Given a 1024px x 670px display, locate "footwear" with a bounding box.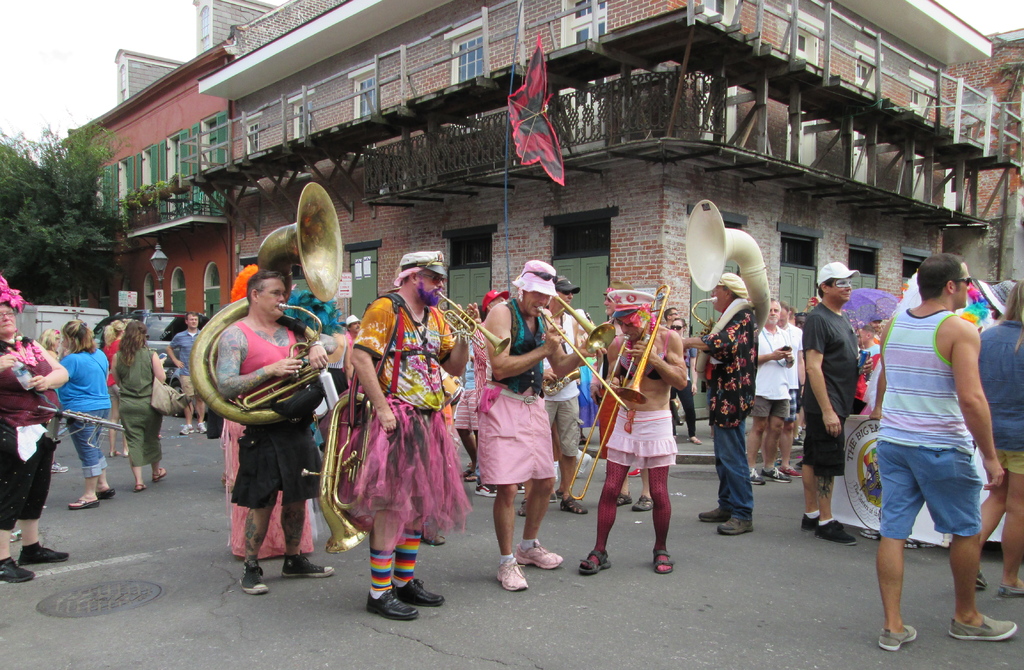
Located: bbox=(47, 461, 68, 472).
